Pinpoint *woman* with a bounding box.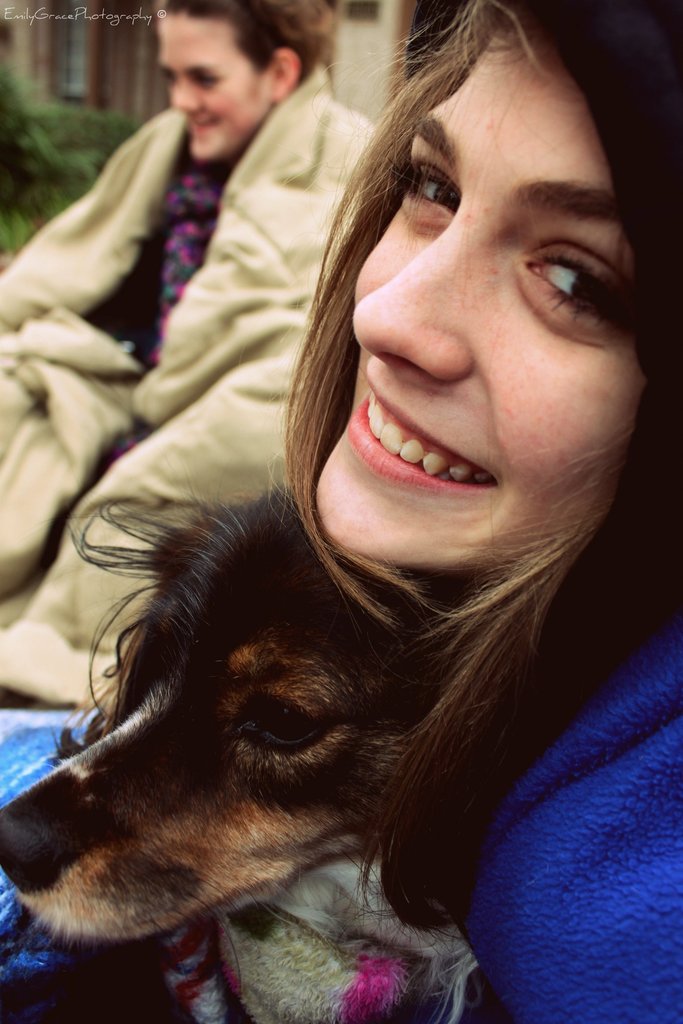
{"x1": 54, "y1": 0, "x2": 682, "y2": 1023}.
